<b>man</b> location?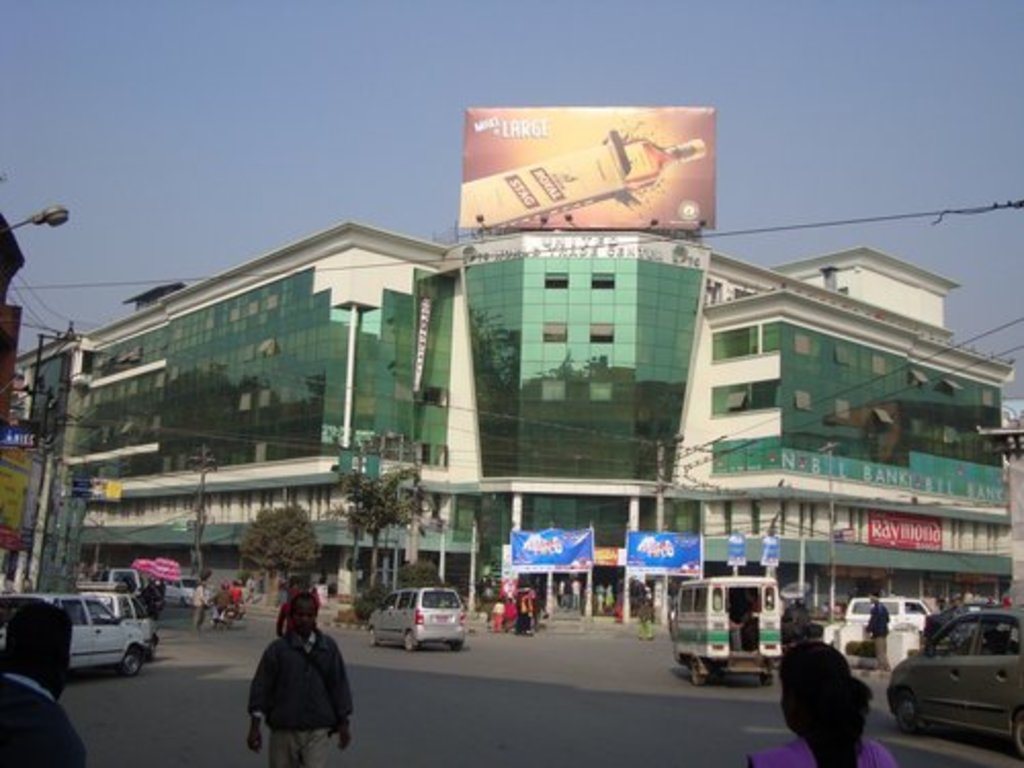
<region>862, 592, 897, 678</region>
